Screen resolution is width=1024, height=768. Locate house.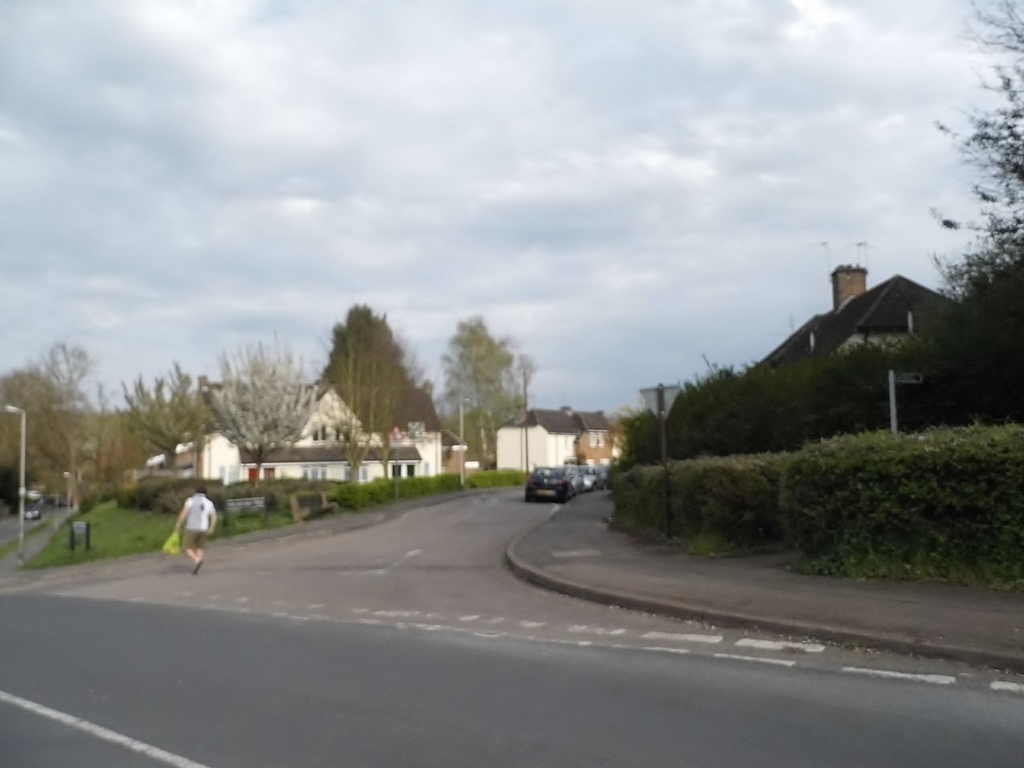
[719, 251, 966, 470].
